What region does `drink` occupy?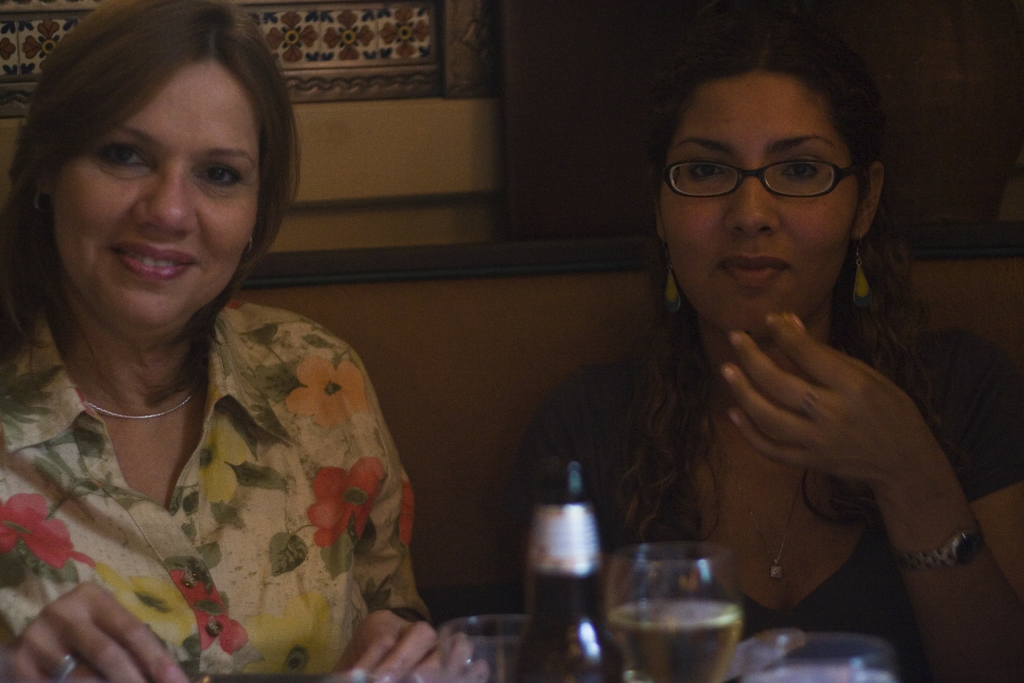
crop(615, 598, 743, 682).
